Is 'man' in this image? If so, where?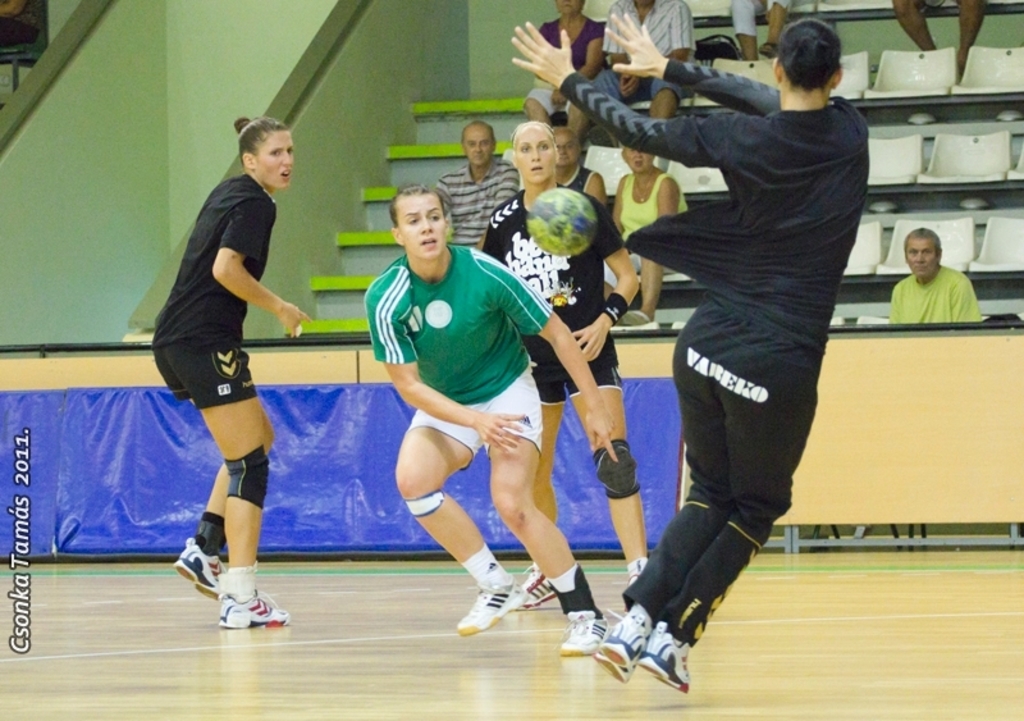
Yes, at <box>562,0,699,131</box>.
